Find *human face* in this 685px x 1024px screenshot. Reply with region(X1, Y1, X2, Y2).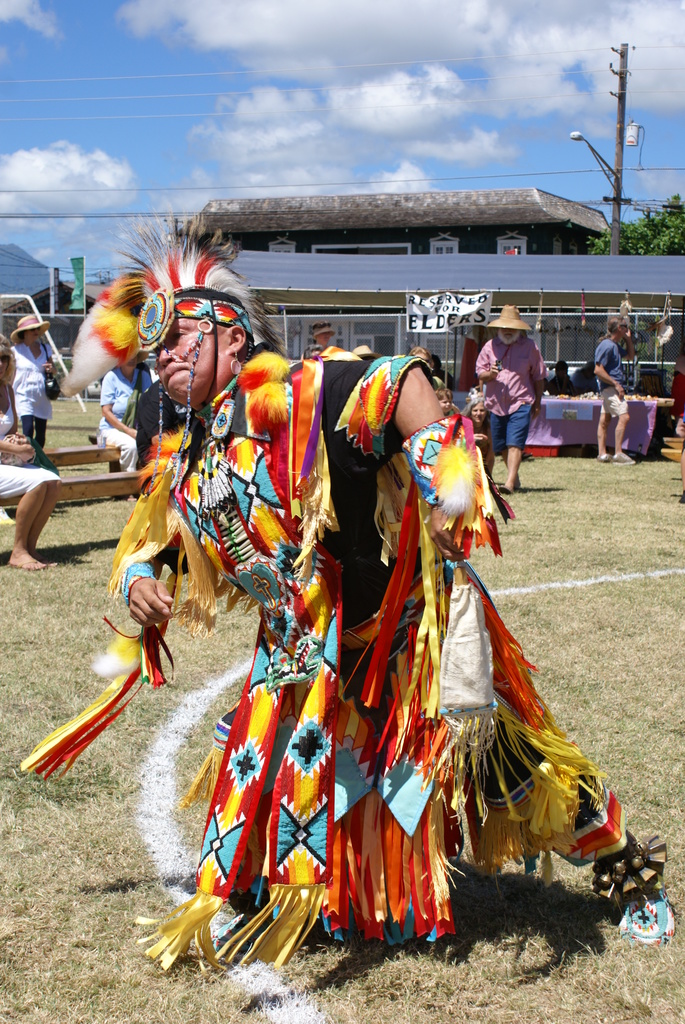
region(0, 349, 6, 381).
